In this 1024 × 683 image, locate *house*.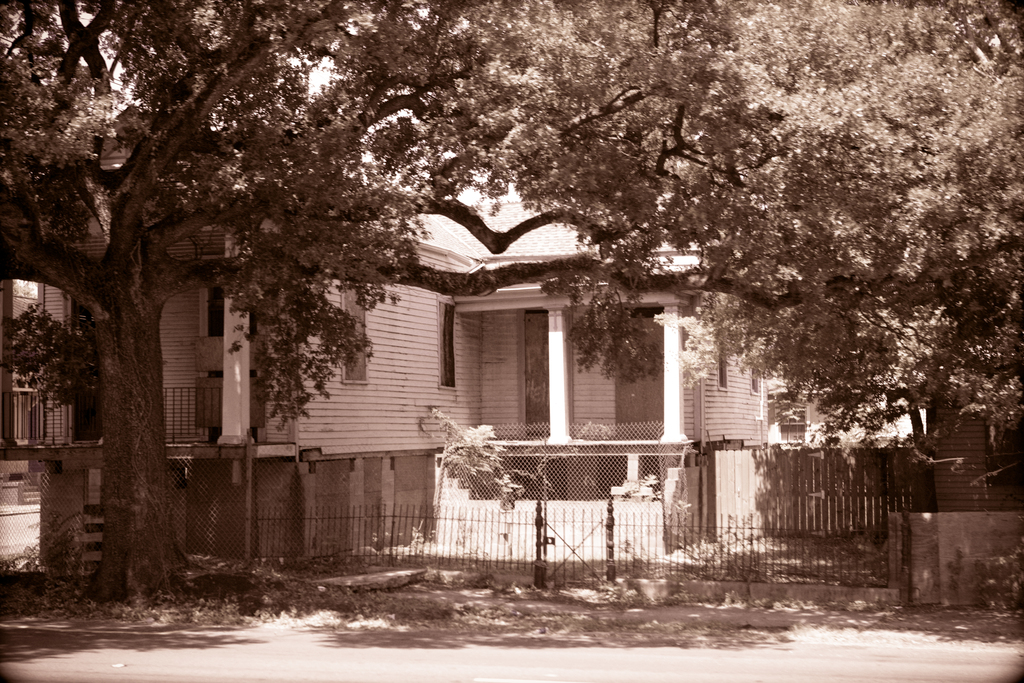
Bounding box: pyautogui.locateOnScreen(761, 342, 939, 476).
